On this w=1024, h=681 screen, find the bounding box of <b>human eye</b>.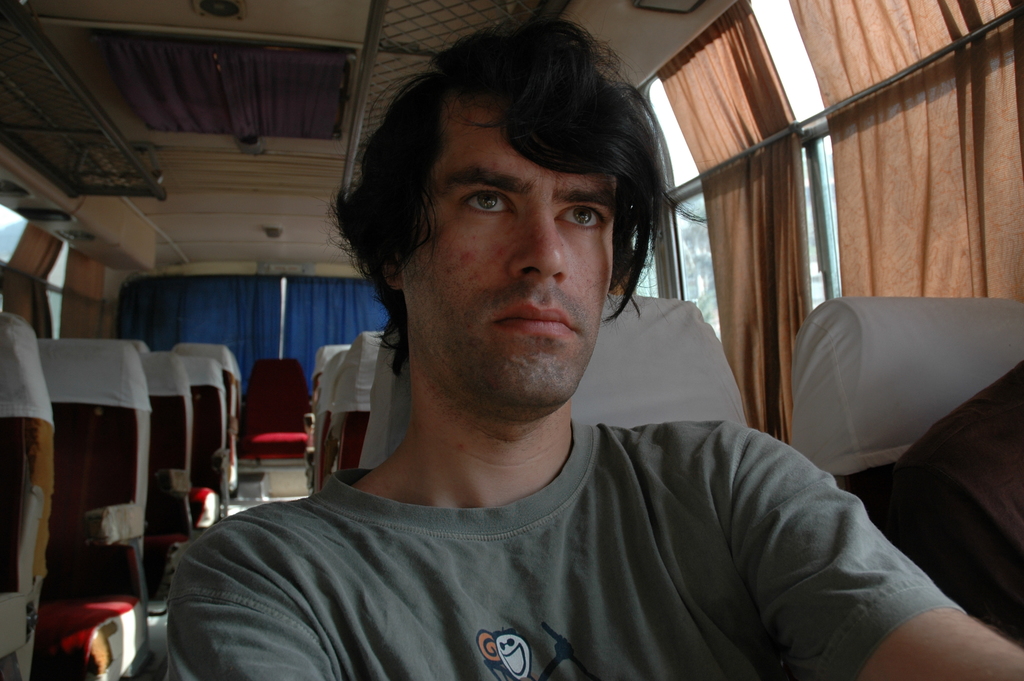
Bounding box: x1=551, y1=194, x2=609, y2=235.
